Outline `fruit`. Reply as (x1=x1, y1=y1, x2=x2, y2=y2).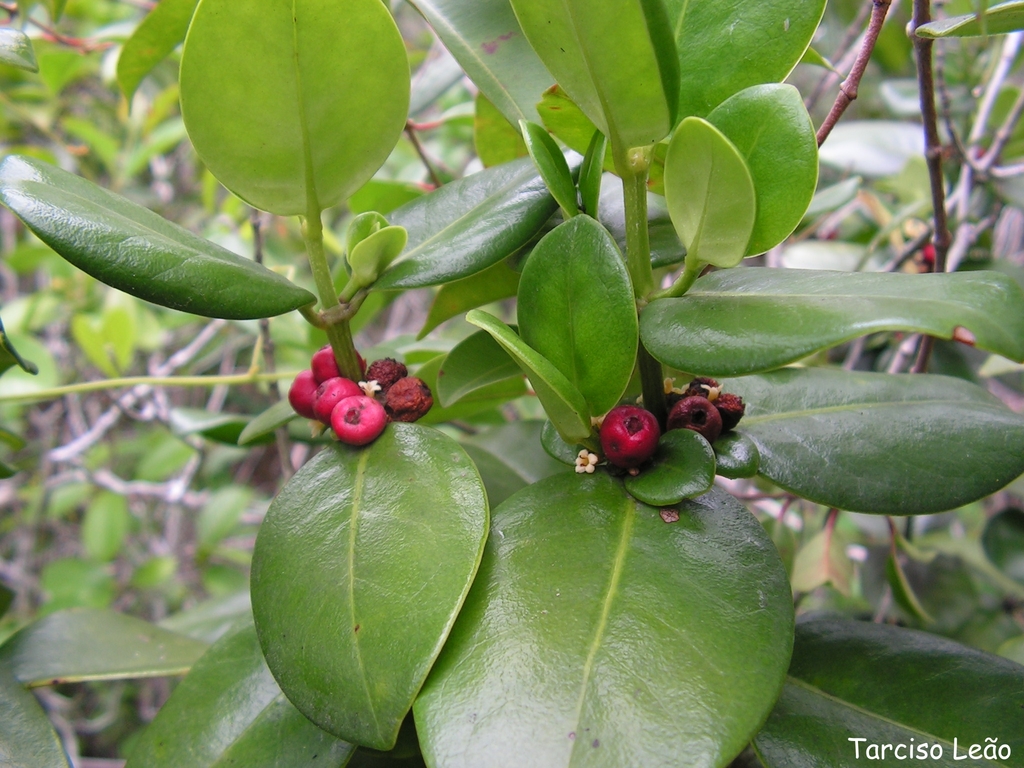
(x1=688, y1=373, x2=712, y2=393).
